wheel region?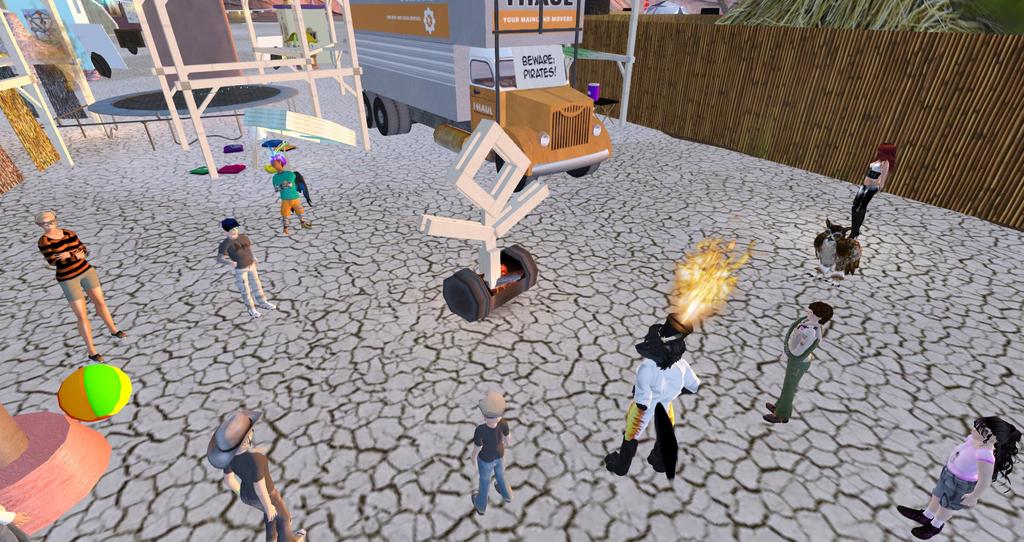
<box>392,100,410,133</box>
